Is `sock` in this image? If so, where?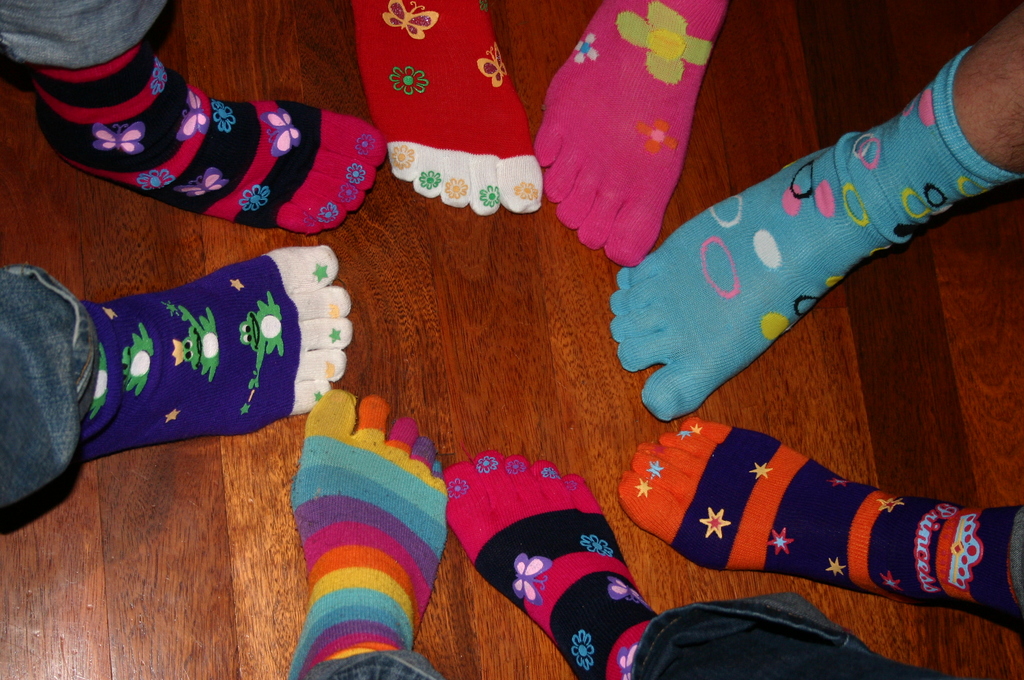
Yes, at Rect(615, 418, 1023, 631).
